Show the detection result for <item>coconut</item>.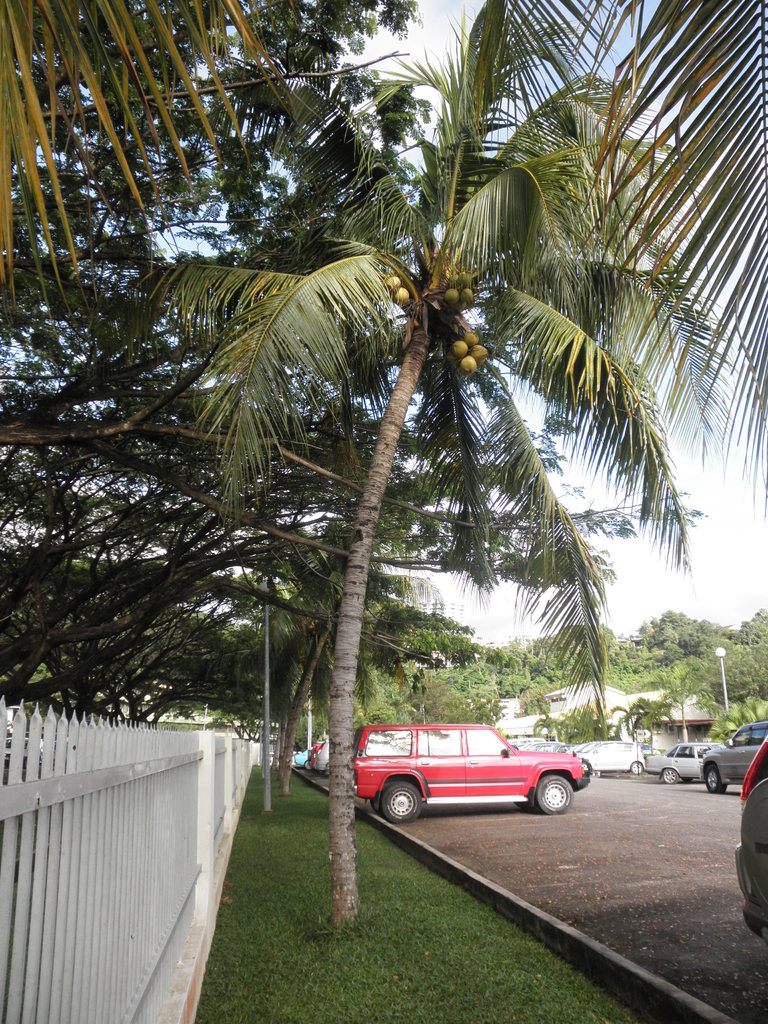
crop(462, 278, 470, 289).
